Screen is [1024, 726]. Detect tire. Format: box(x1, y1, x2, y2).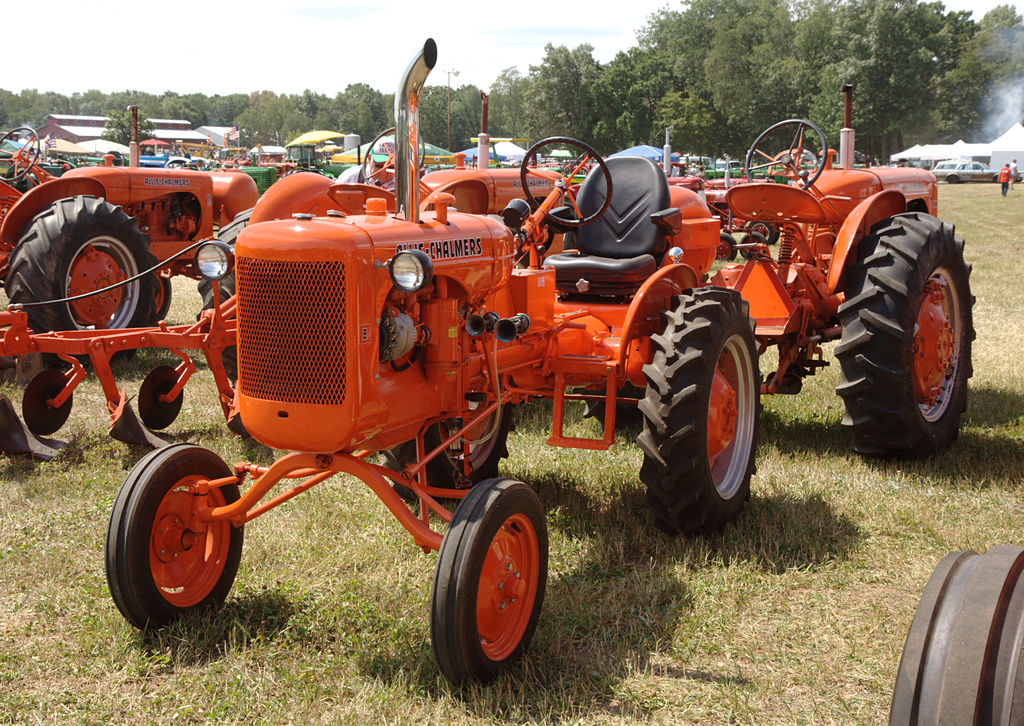
box(108, 446, 250, 634).
